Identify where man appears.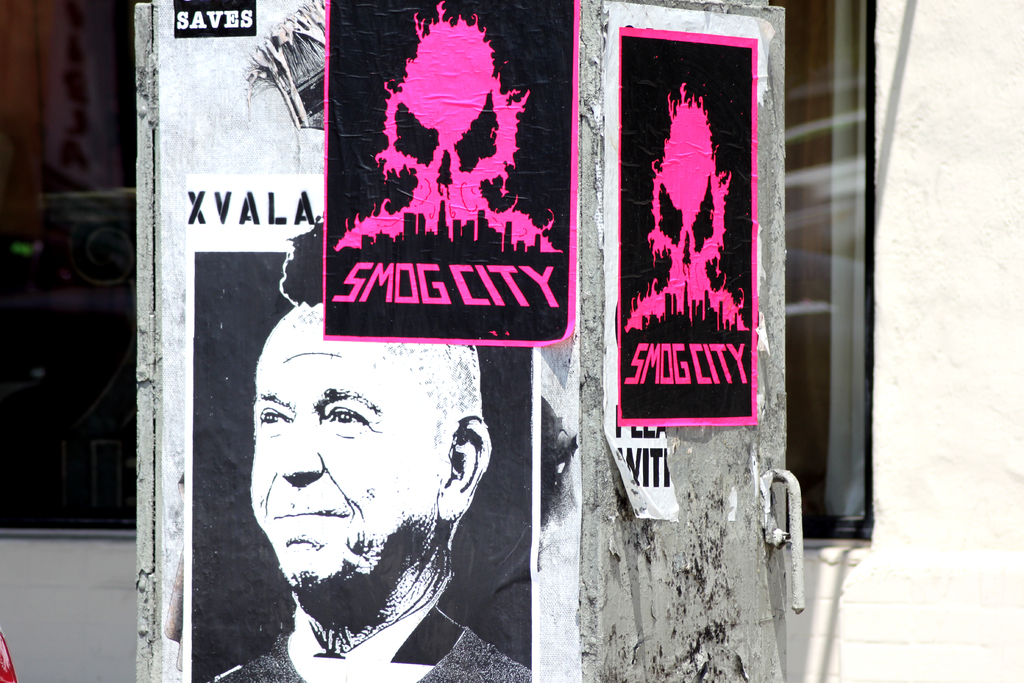
Appears at 208,304,527,672.
